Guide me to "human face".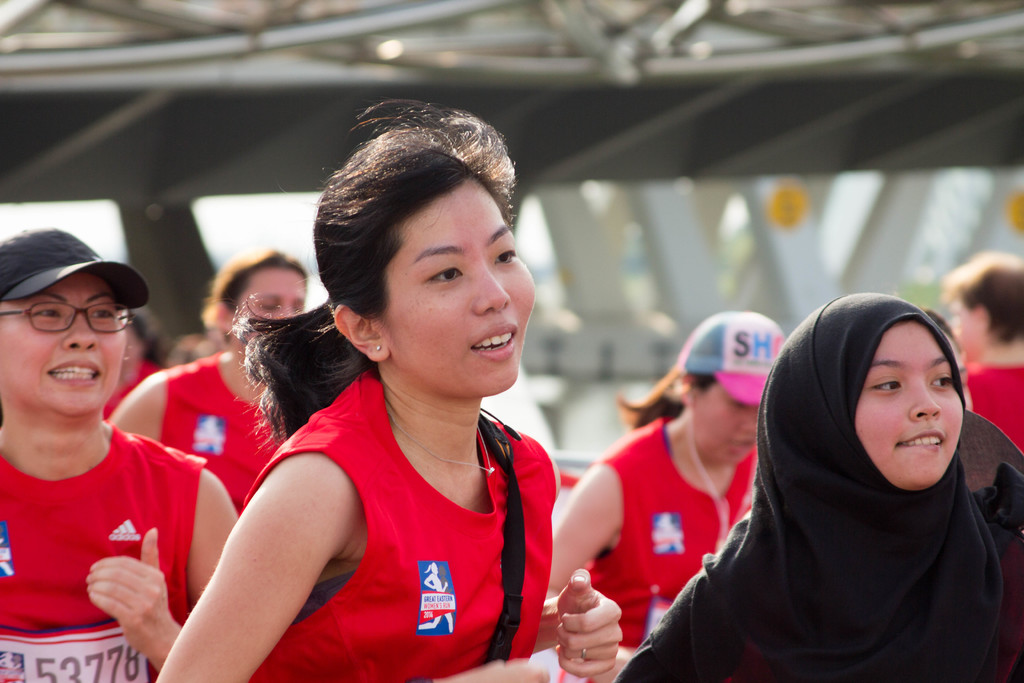
Guidance: 3:279:126:413.
